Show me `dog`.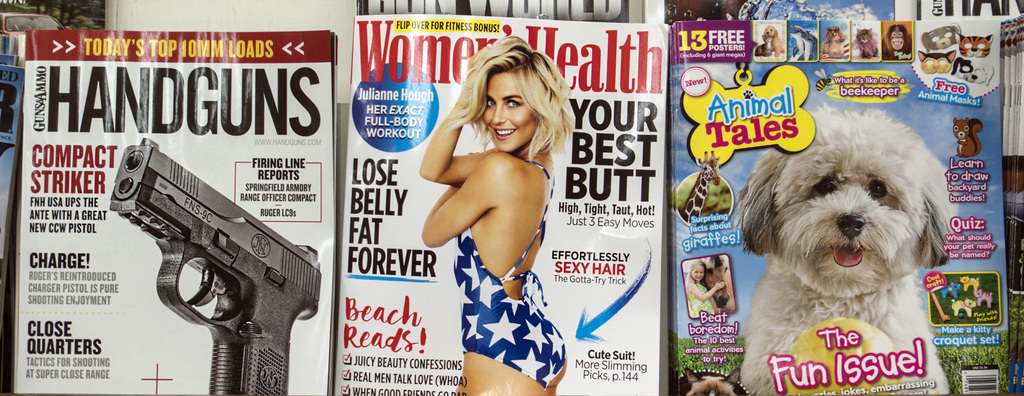
`dog` is here: 688:368:749:395.
